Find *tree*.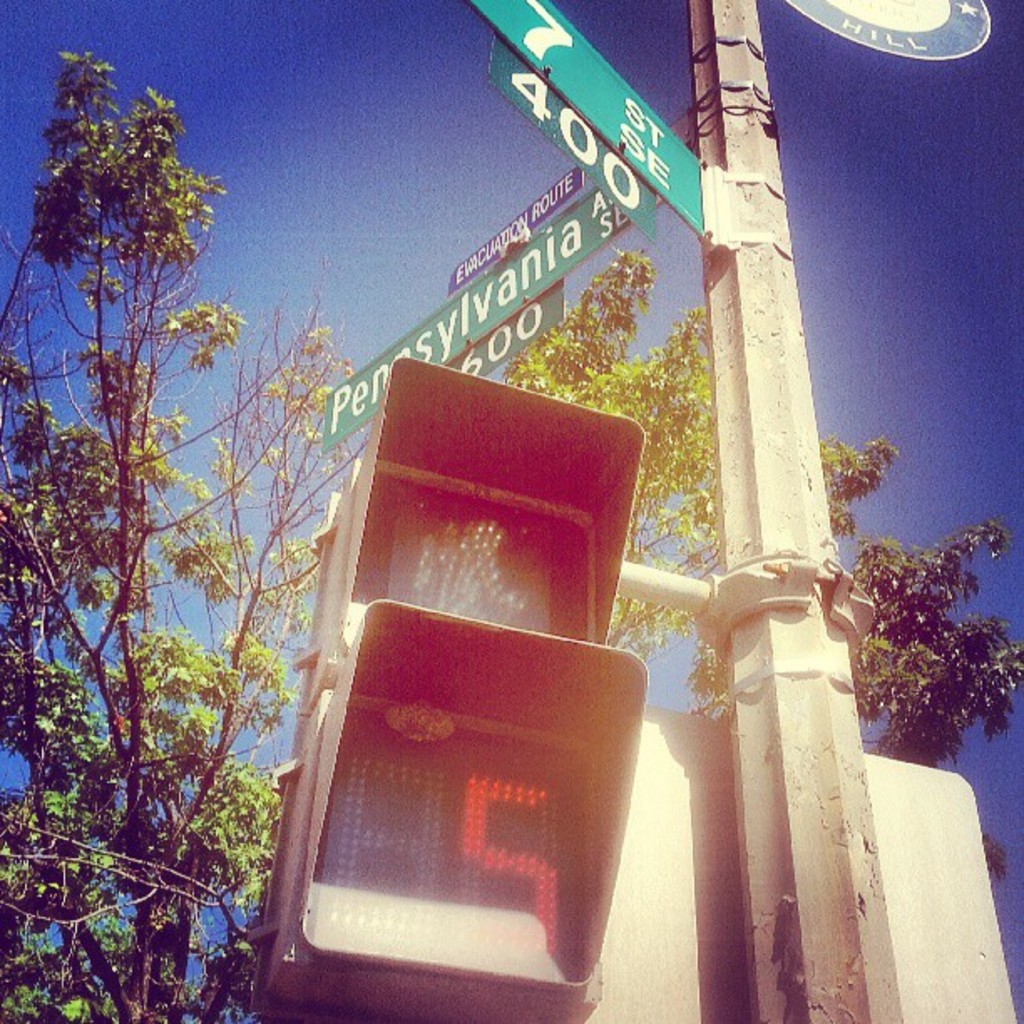
x1=7, y1=20, x2=286, y2=1023.
